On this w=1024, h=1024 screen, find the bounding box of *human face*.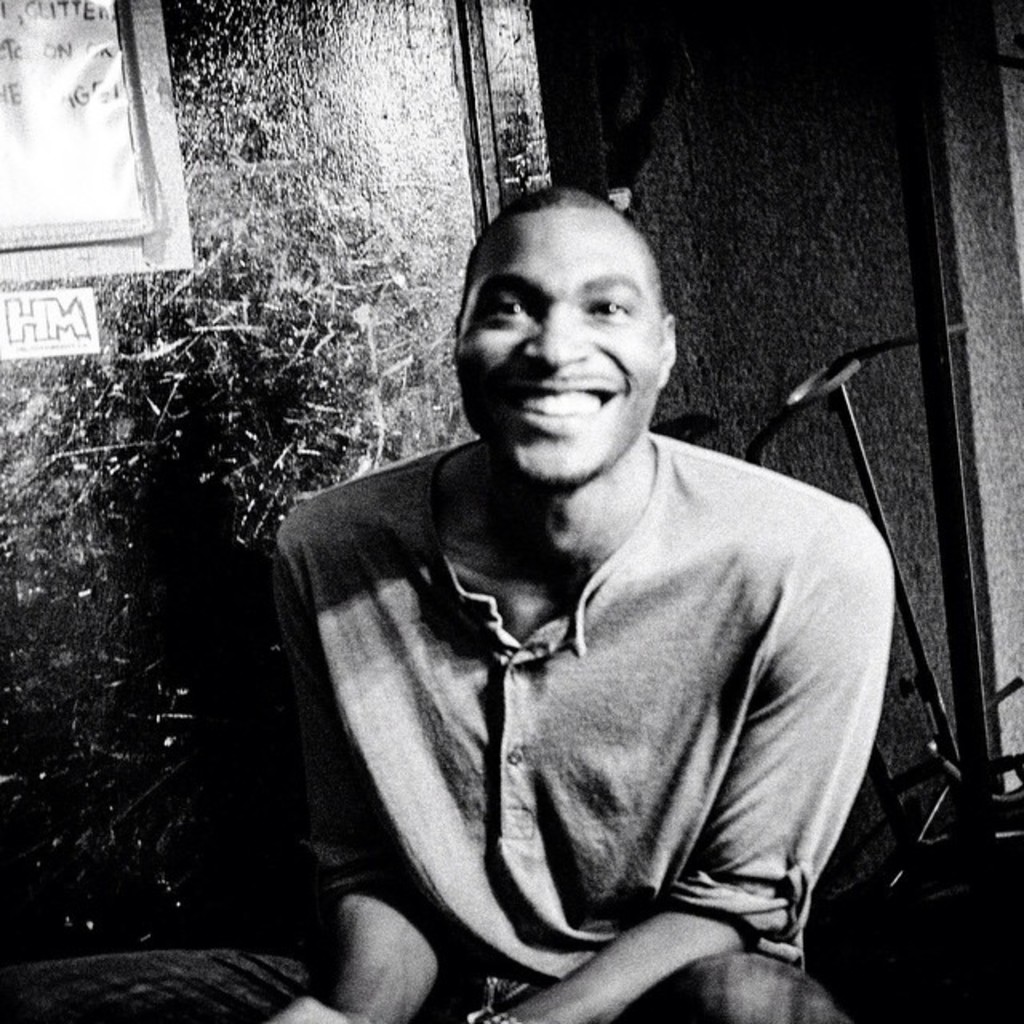
Bounding box: 462:206:658:493.
